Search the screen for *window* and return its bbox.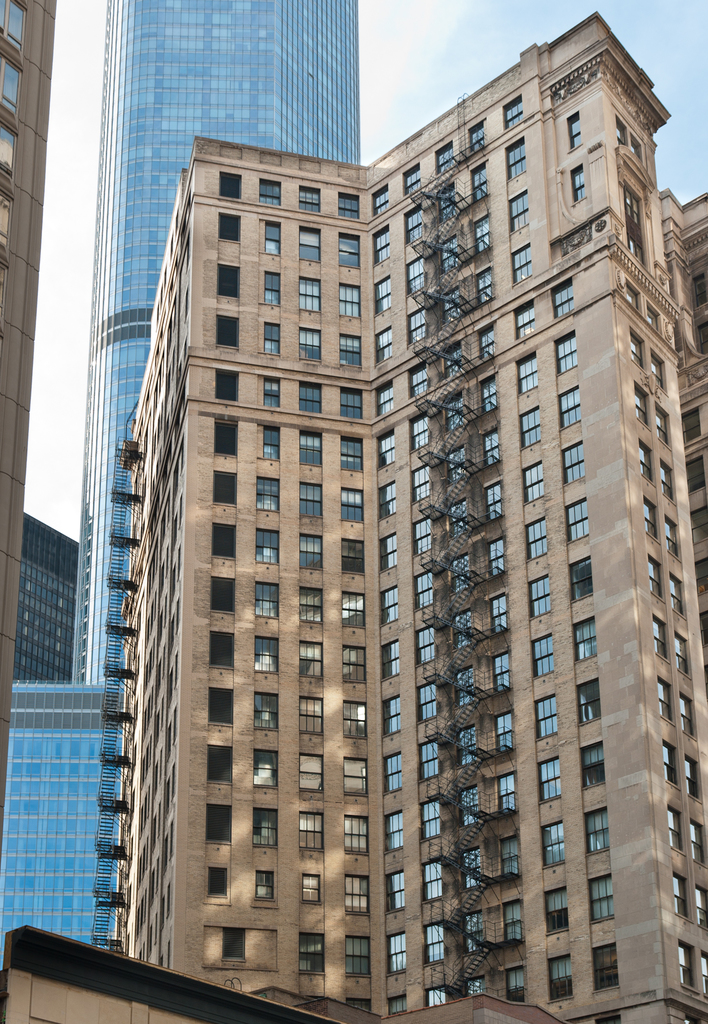
Found: bbox=[413, 415, 427, 449].
